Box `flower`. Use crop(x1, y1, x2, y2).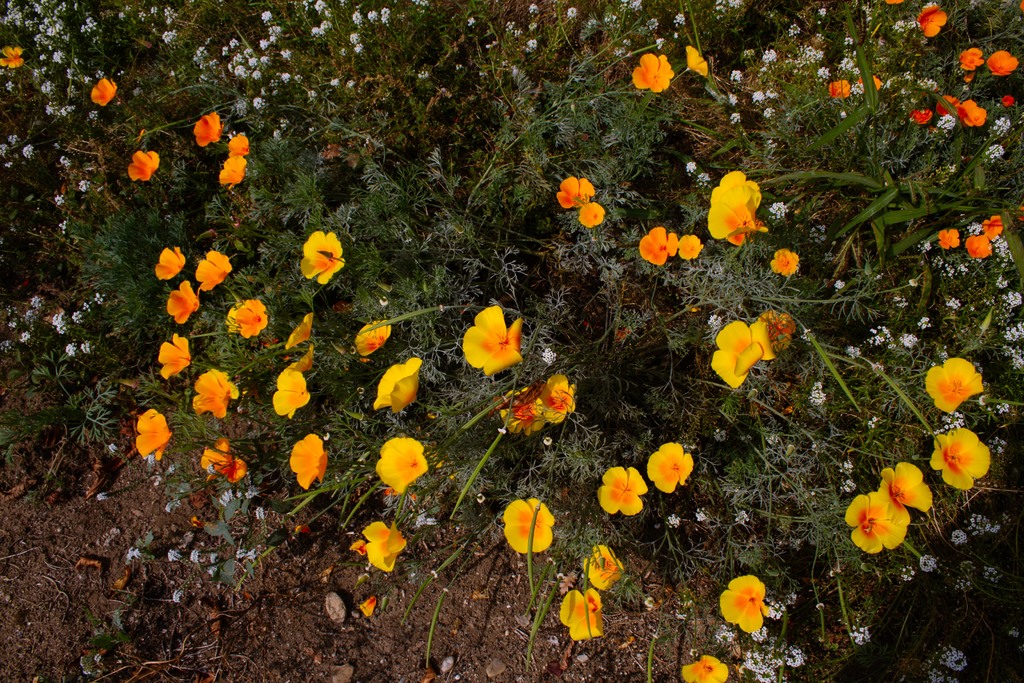
crop(502, 378, 550, 443).
